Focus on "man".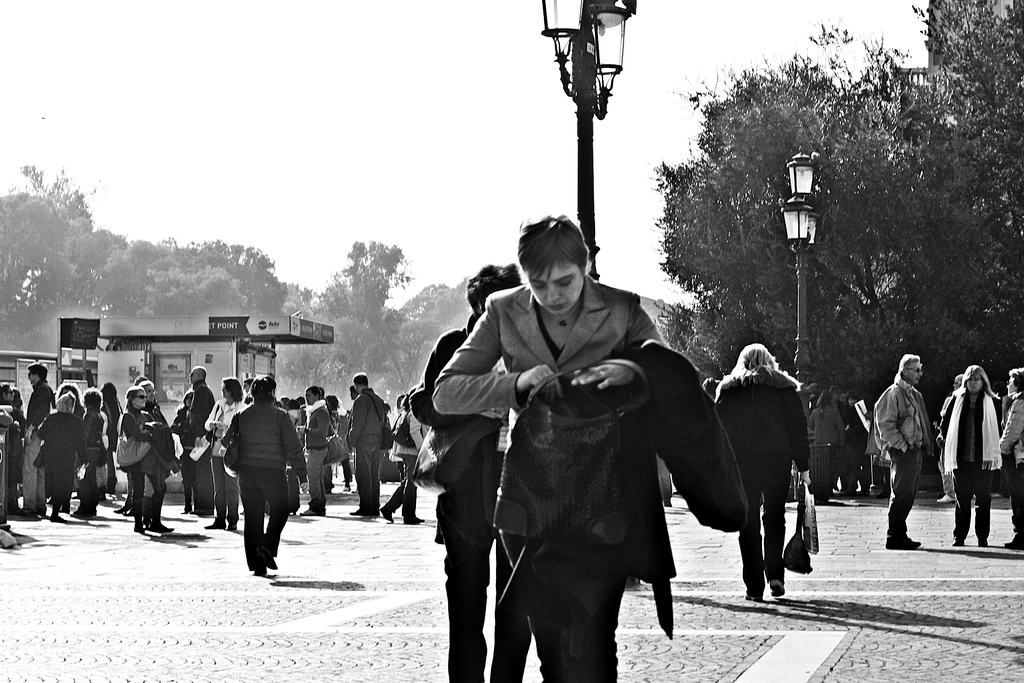
Focused at (296, 383, 329, 513).
